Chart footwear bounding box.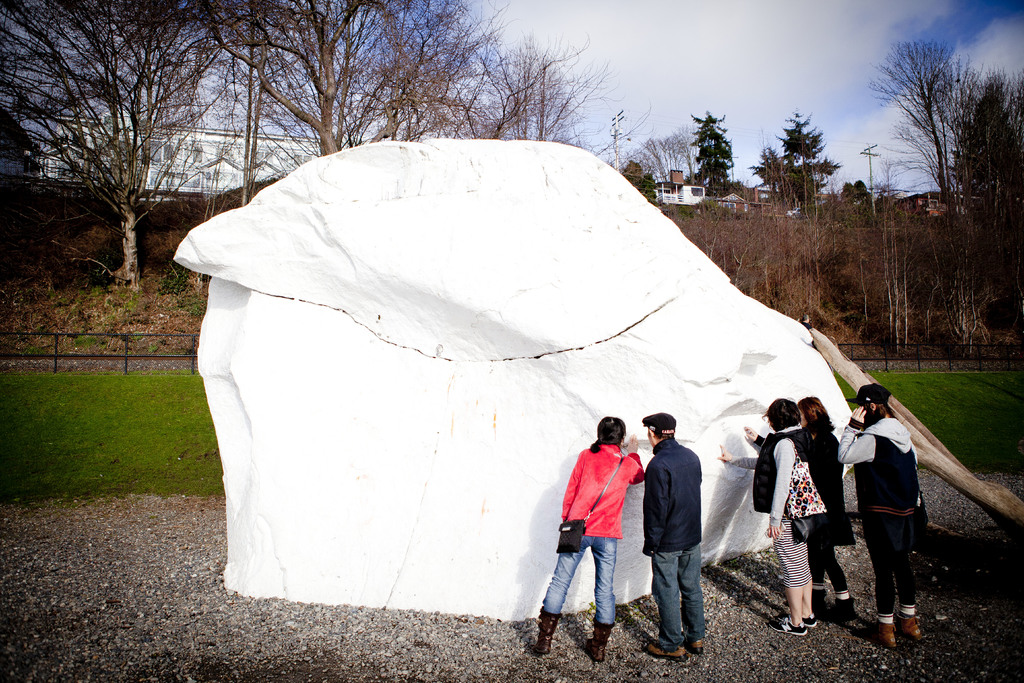
Charted: 644 638 690 661.
